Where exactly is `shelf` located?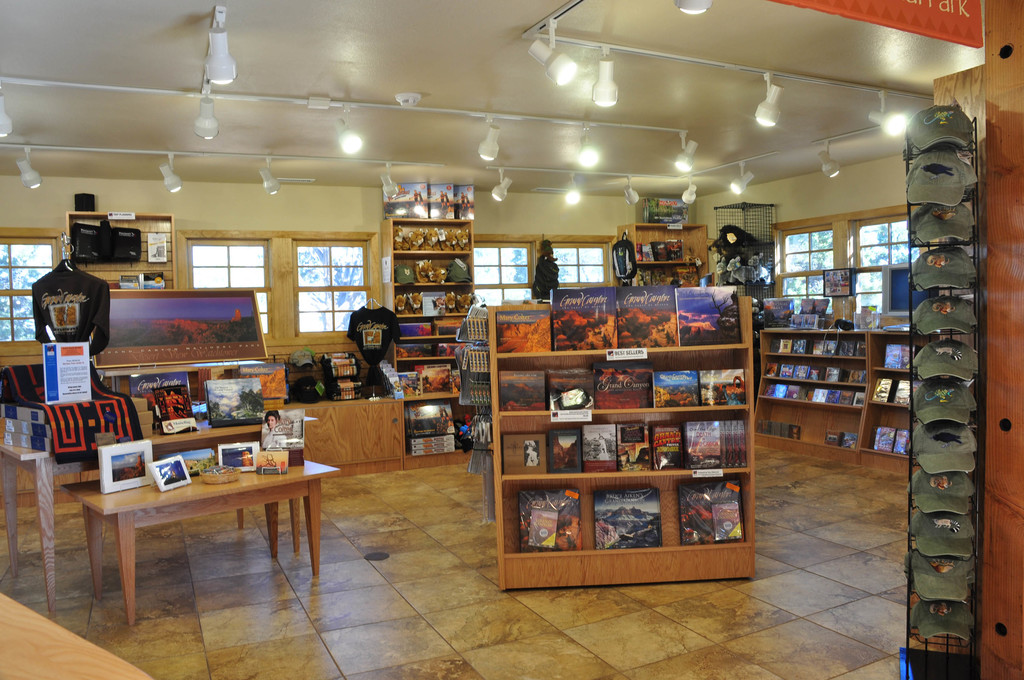
Its bounding box is [758,354,865,388].
